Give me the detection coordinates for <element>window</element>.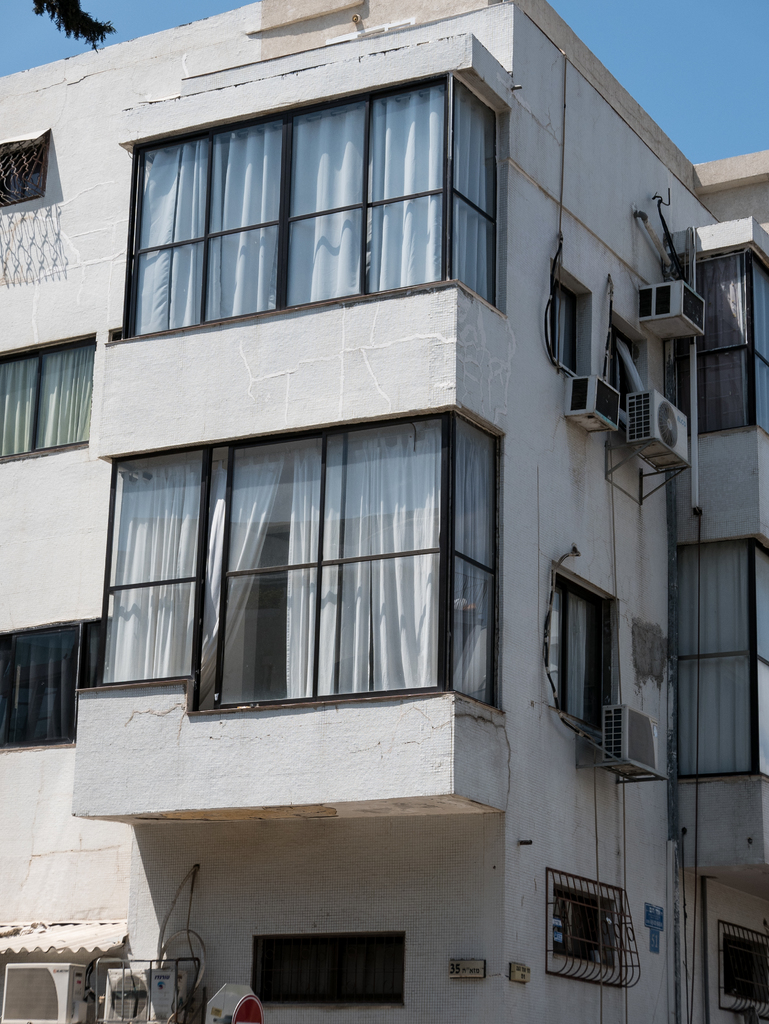
rect(0, 615, 100, 744).
